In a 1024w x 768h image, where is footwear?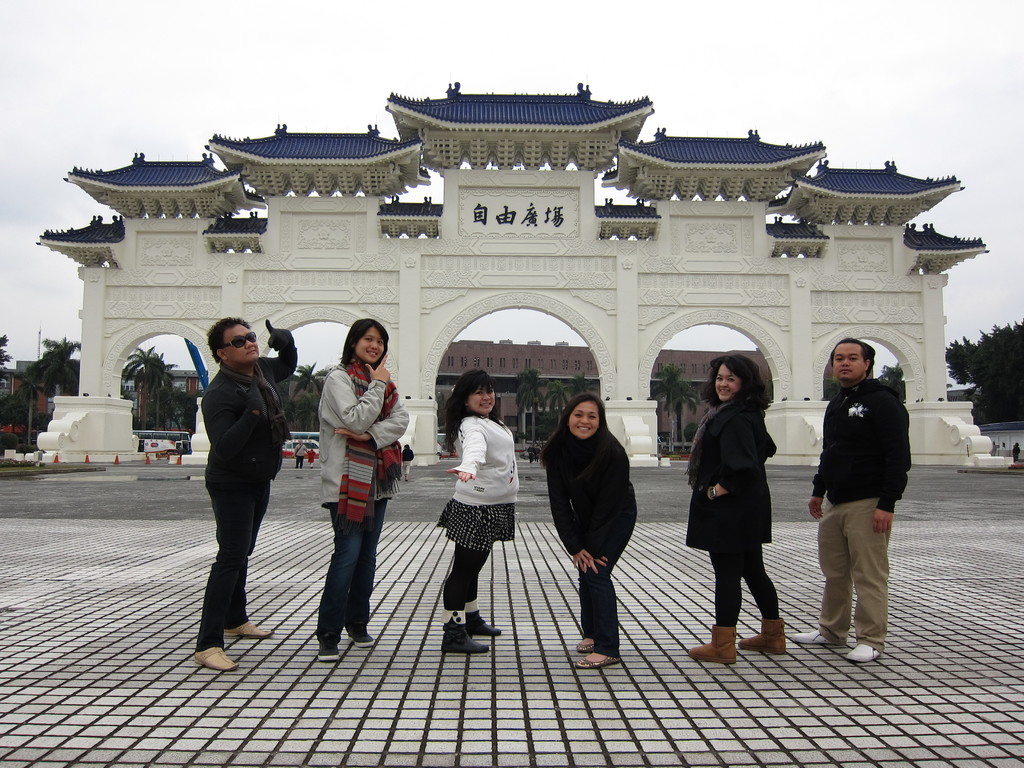
(463,593,507,641).
